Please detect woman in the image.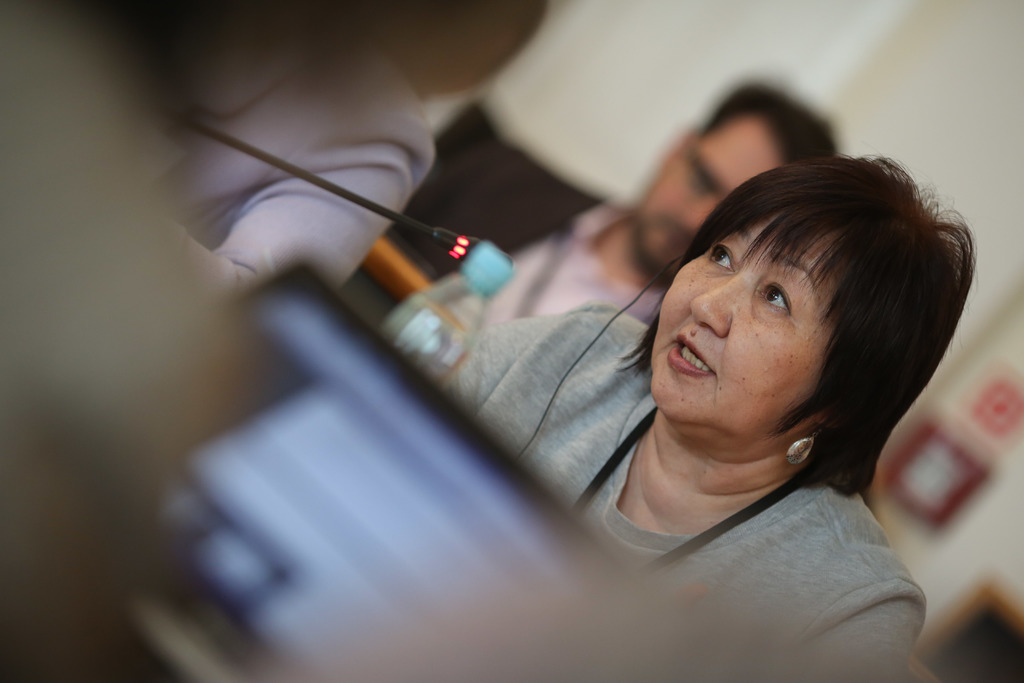
314 123 980 668.
